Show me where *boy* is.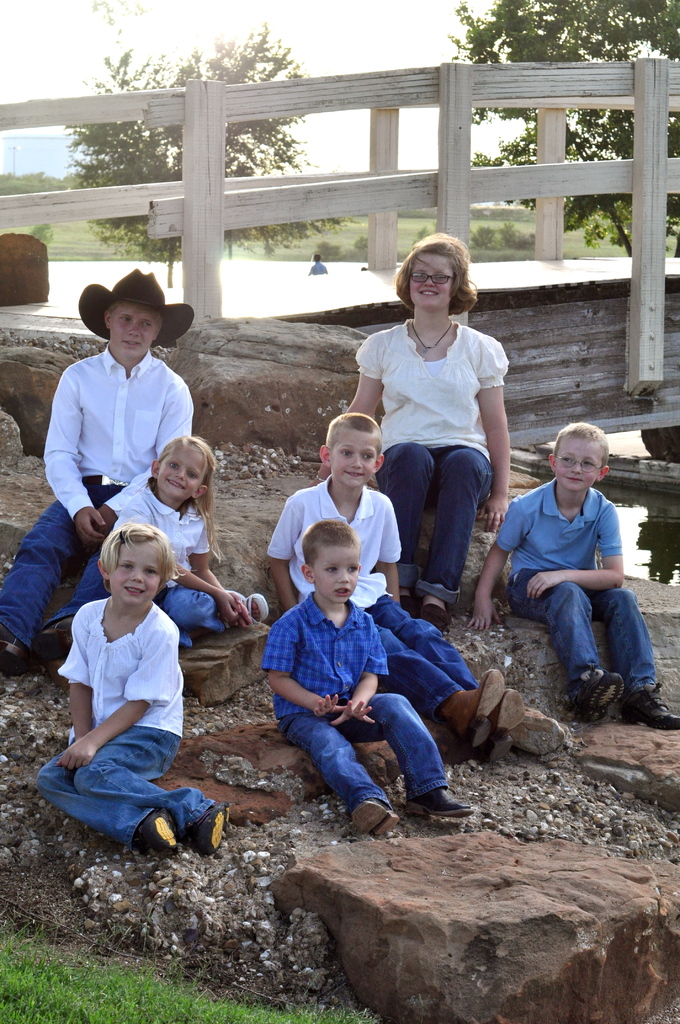
*boy* is at 478:424:673:727.
